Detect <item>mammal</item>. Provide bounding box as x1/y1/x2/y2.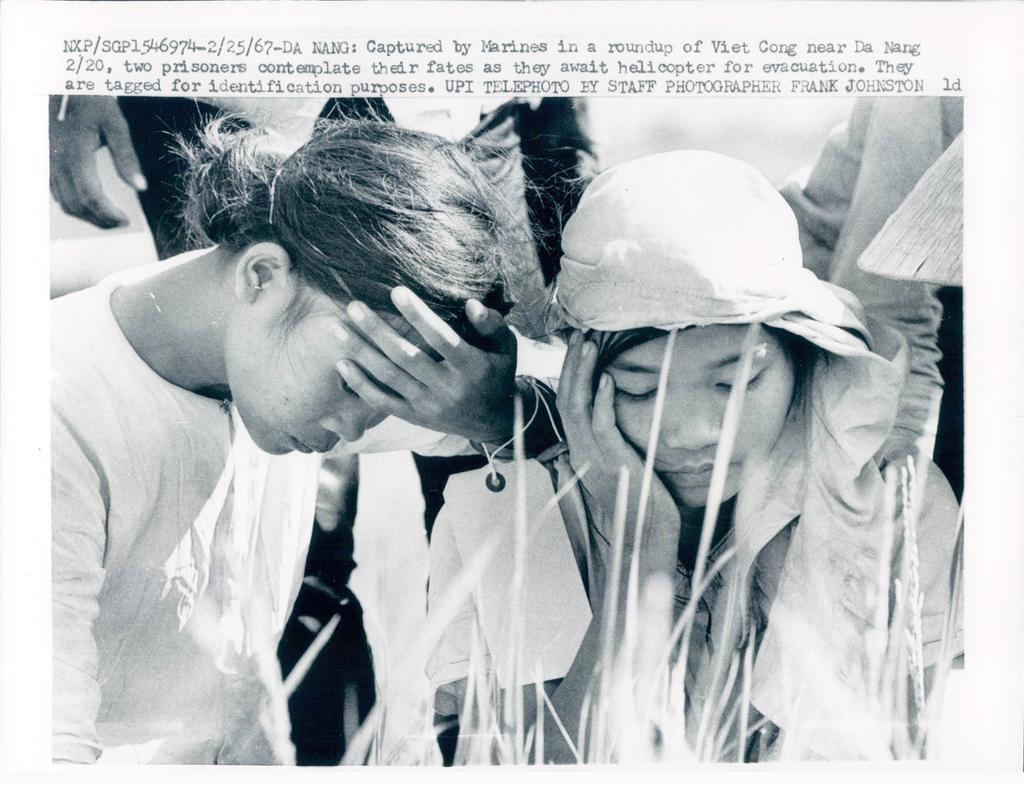
47/86/590/768.
